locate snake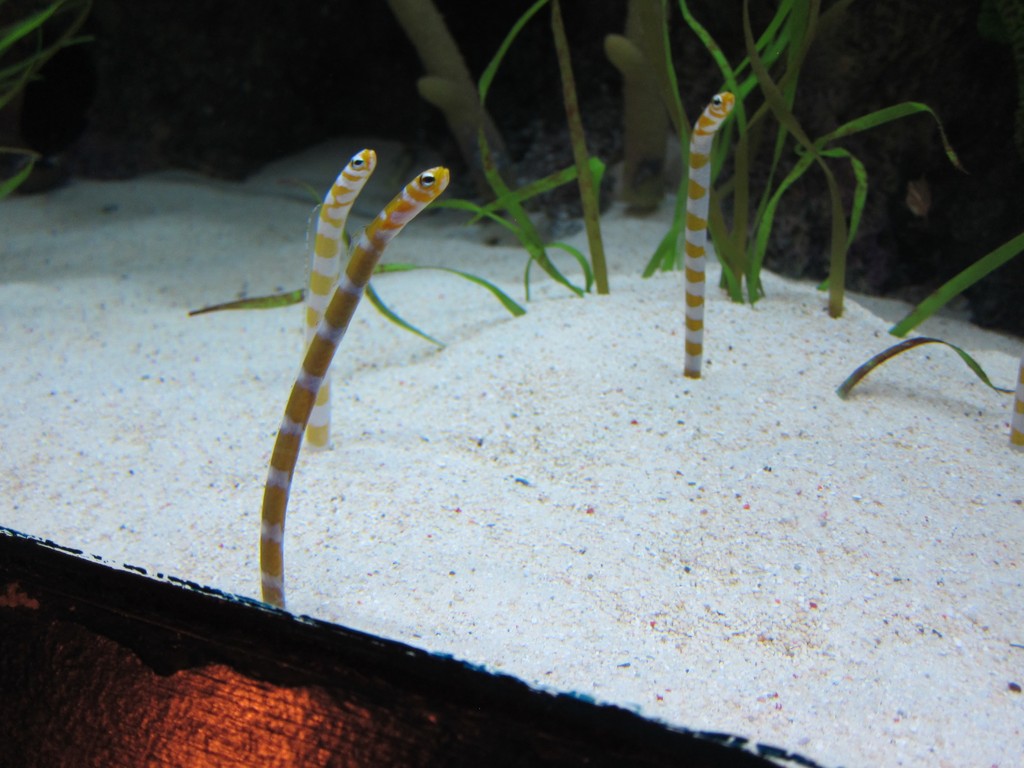
left=306, top=148, right=374, bottom=449
